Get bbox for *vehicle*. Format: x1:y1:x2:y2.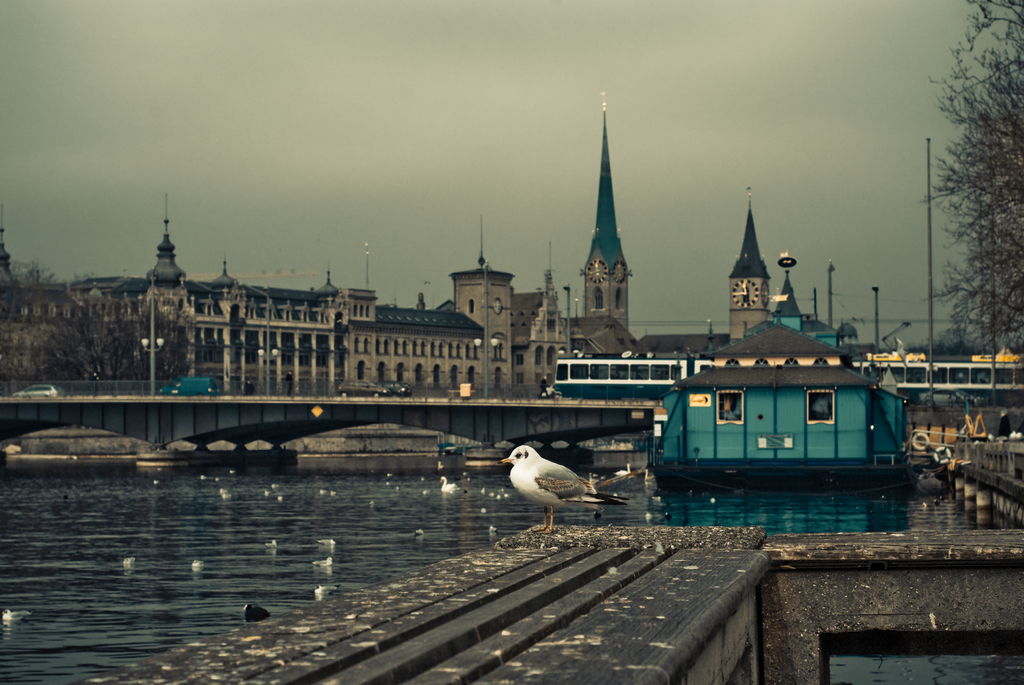
554:356:1023:403.
